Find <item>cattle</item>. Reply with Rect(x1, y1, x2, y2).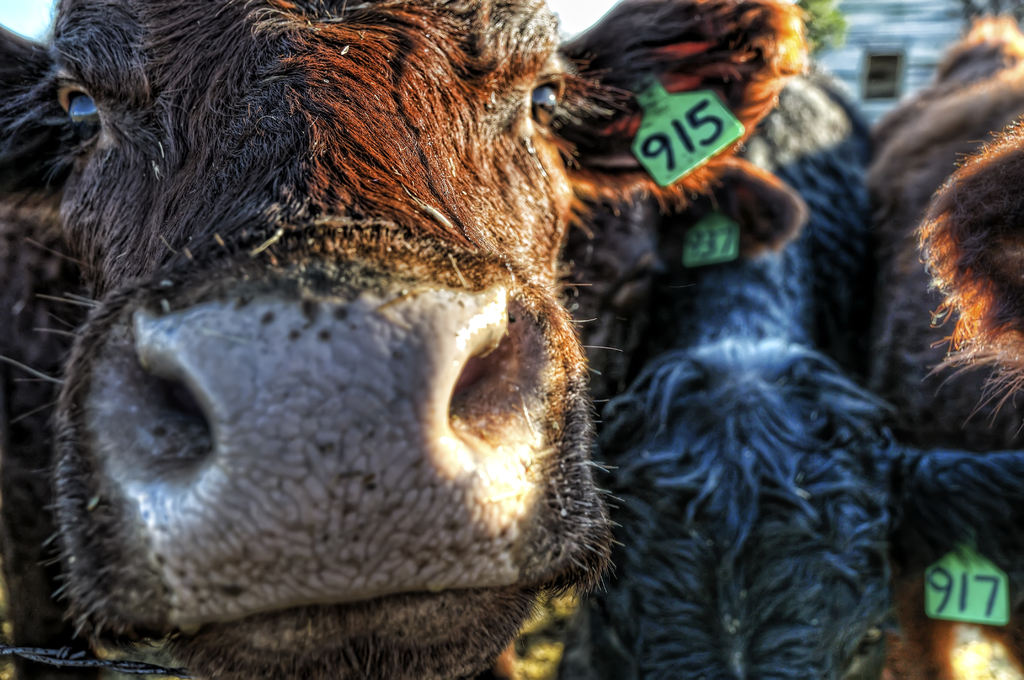
Rect(0, 0, 801, 679).
